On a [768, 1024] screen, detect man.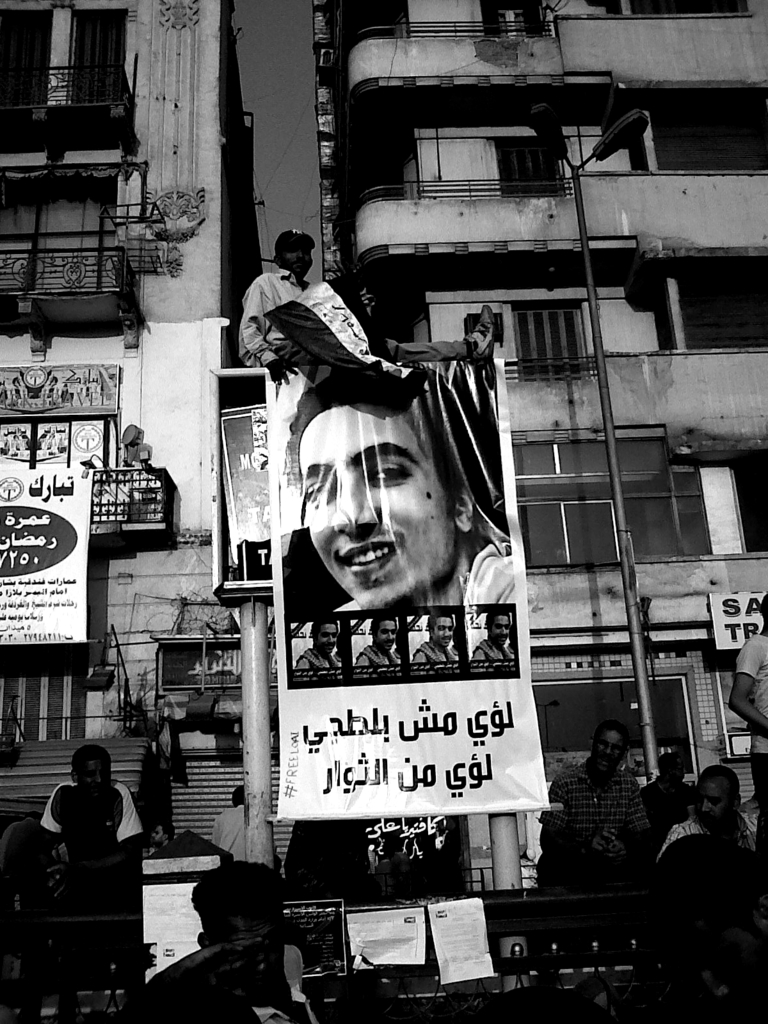
(289, 623, 343, 683).
